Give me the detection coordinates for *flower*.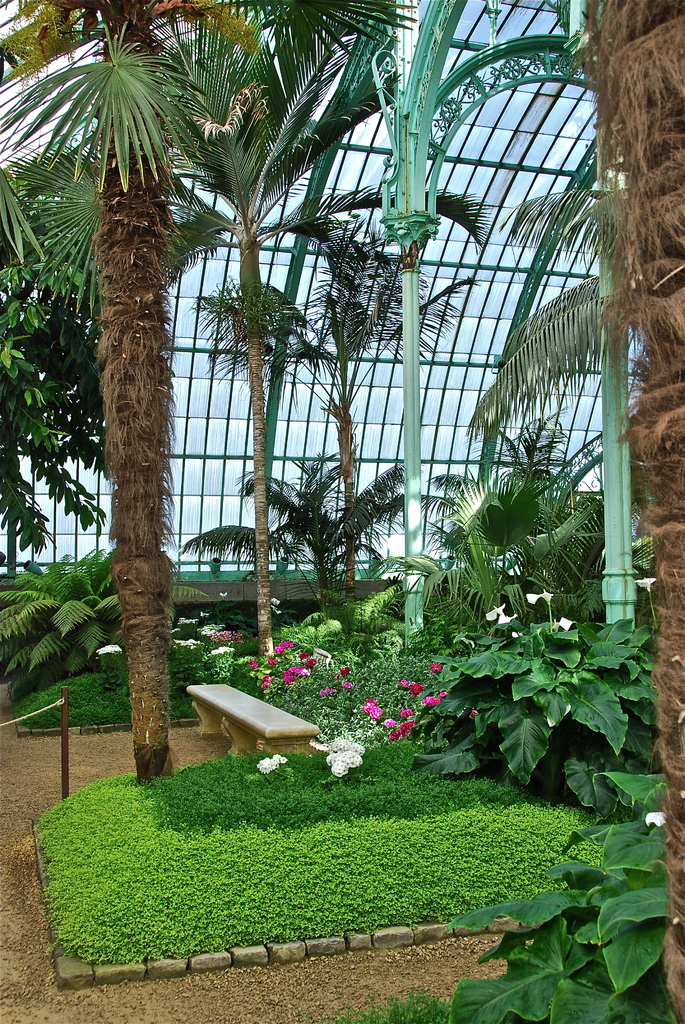
(left=200, top=608, right=211, bottom=614).
